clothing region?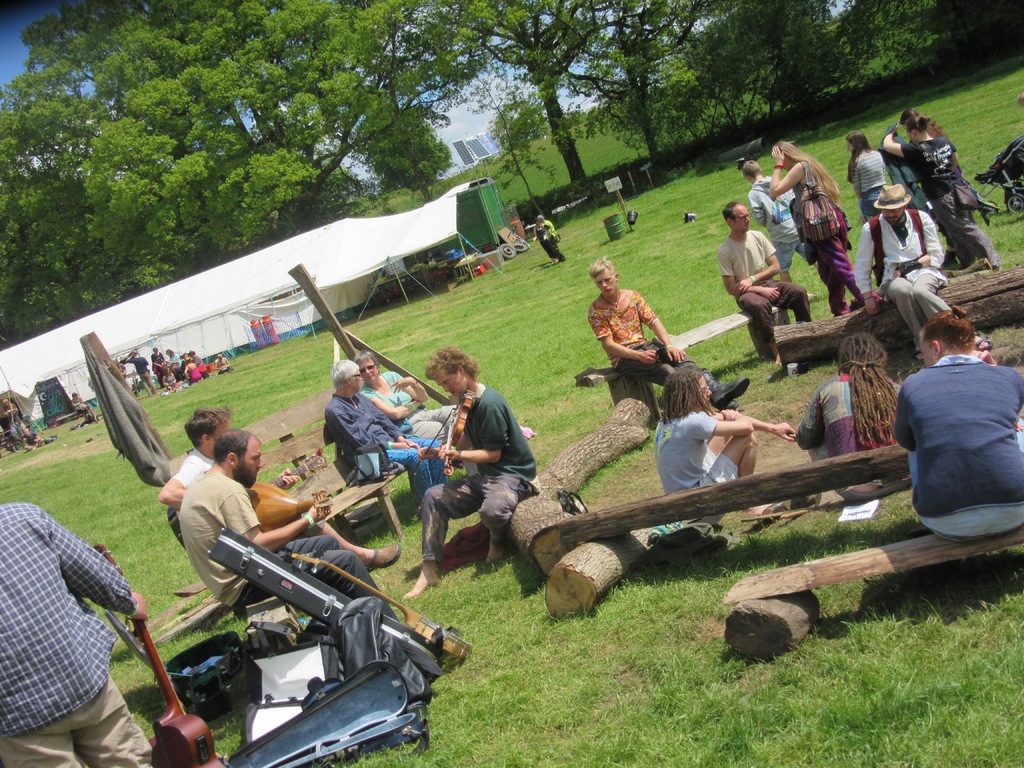
locate(744, 175, 809, 275)
